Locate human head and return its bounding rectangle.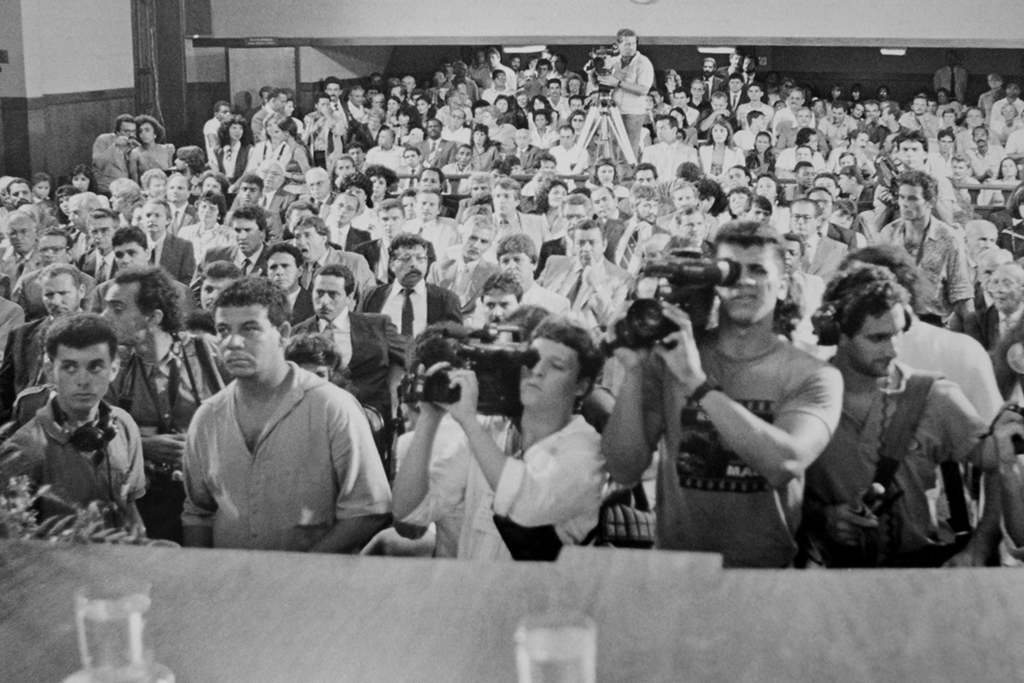
rect(634, 163, 660, 187).
